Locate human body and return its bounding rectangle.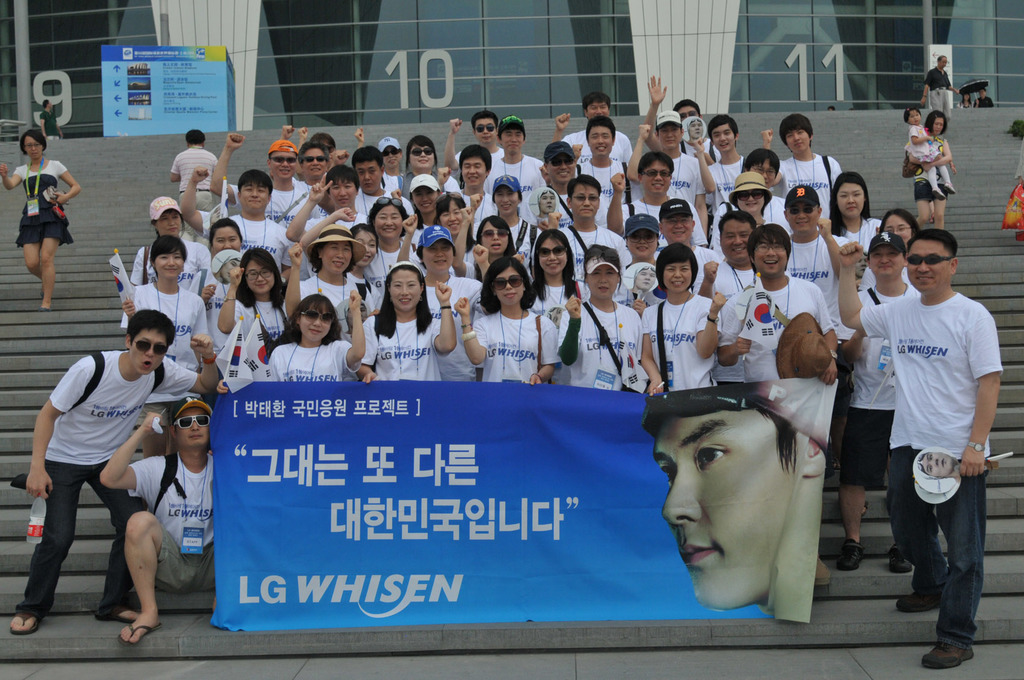
[551, 88, 631, 188].
